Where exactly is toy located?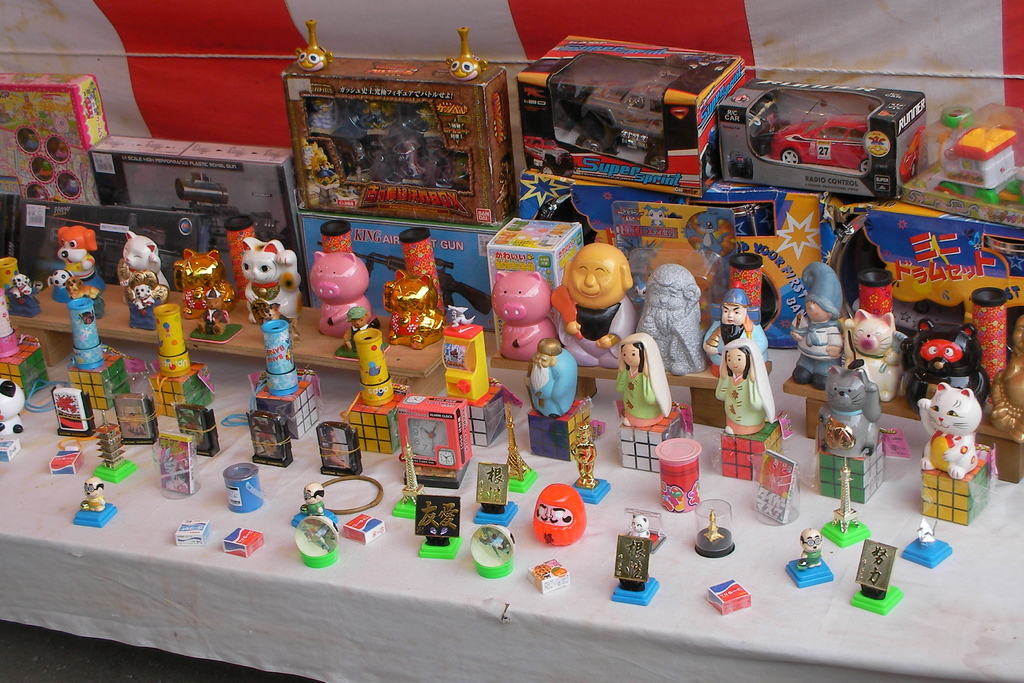
Its bounding box is x1=294, y1=233, x2=366, y2=325.
